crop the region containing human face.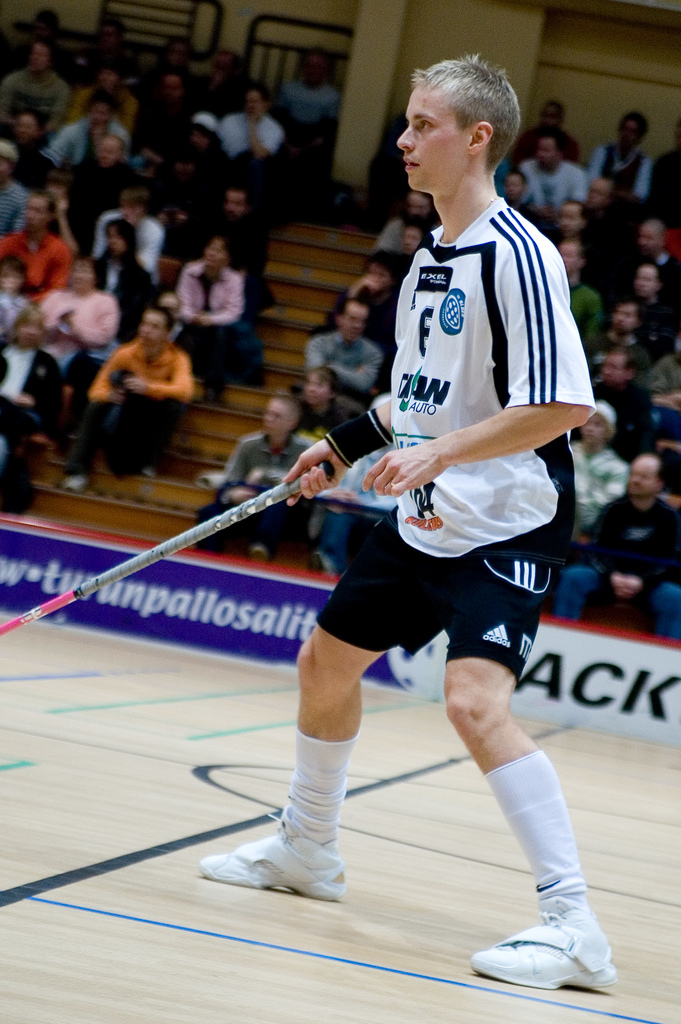
Crop region: 393/84/466/189.
